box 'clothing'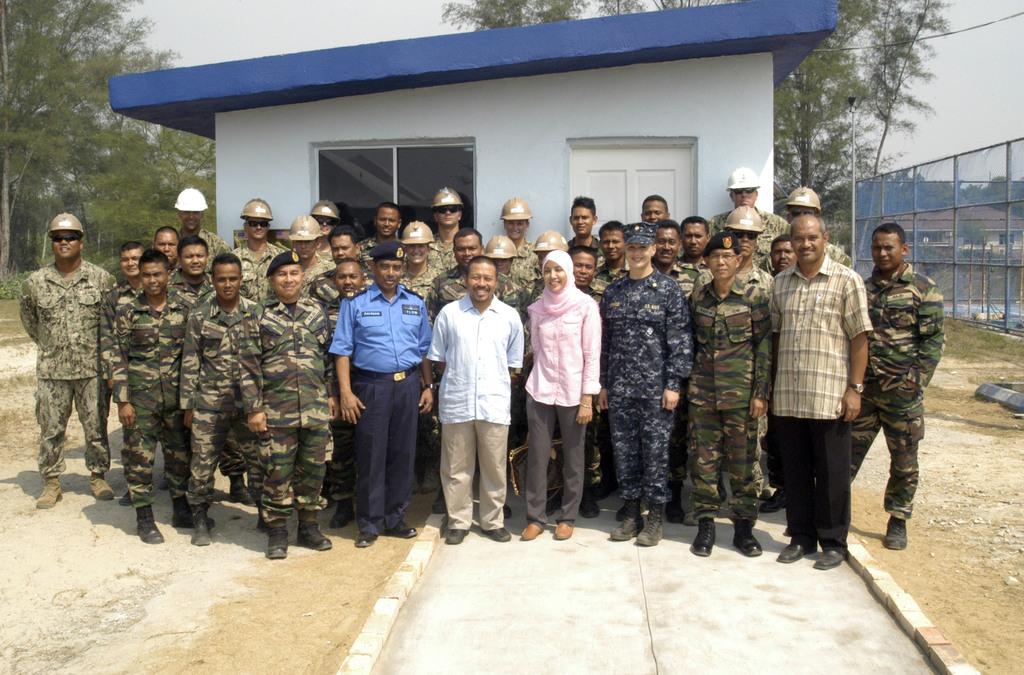
box=[707, 210, 794, 272]
